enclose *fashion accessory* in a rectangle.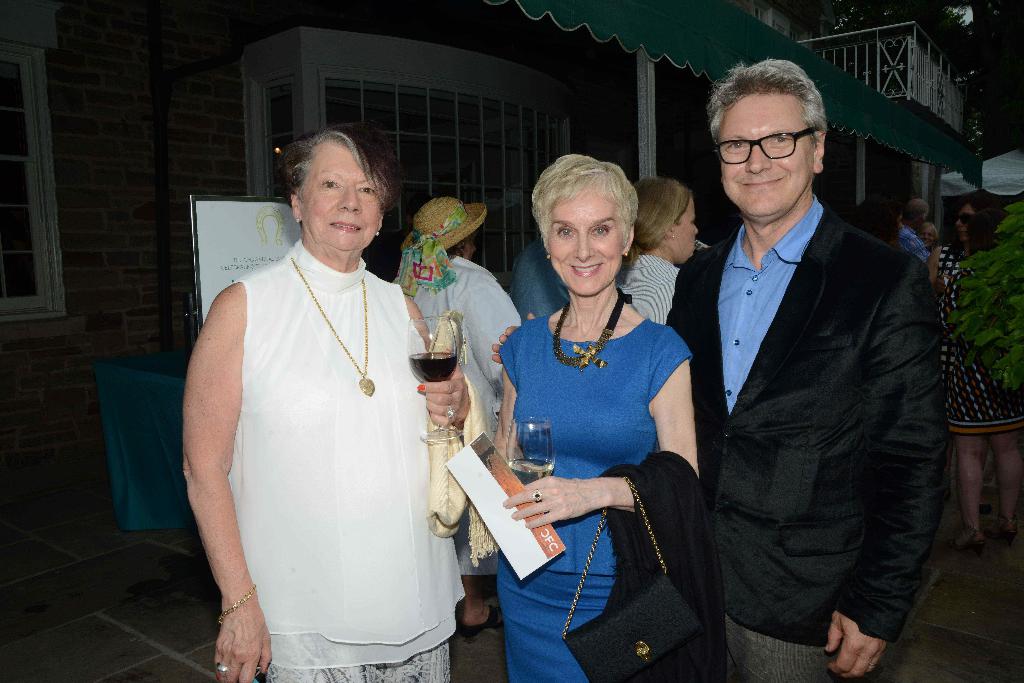
region(550, 300, 625, 367).
